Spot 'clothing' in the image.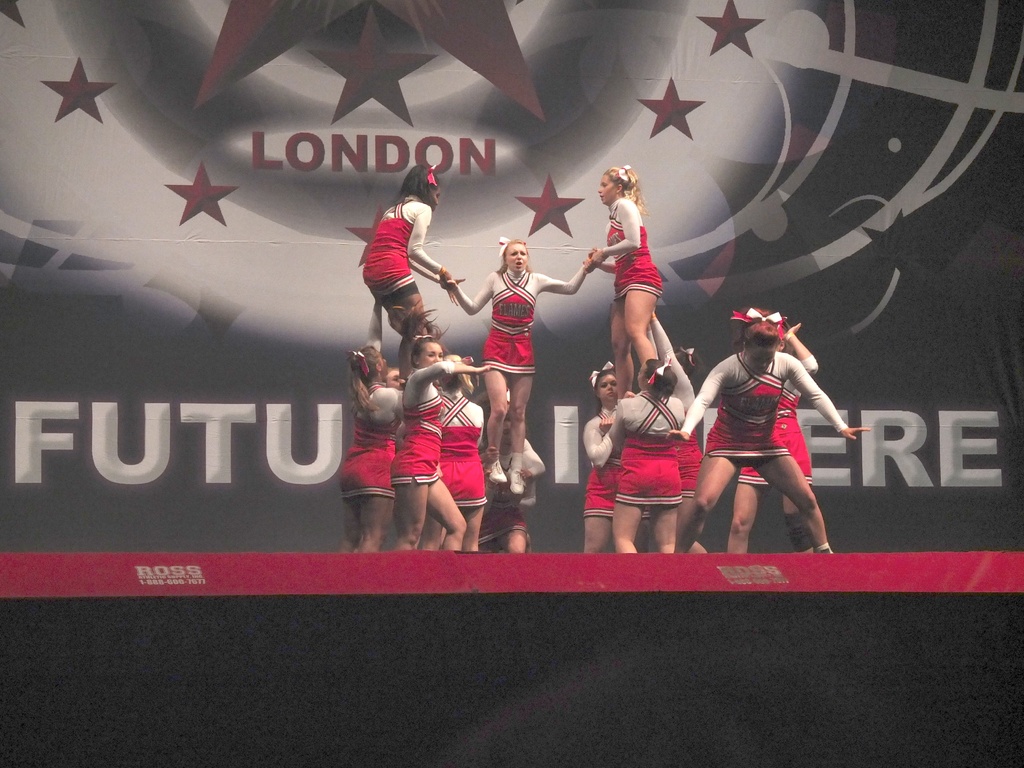
'clothing' found at left=618, top=382, right=685, bottom=511.
